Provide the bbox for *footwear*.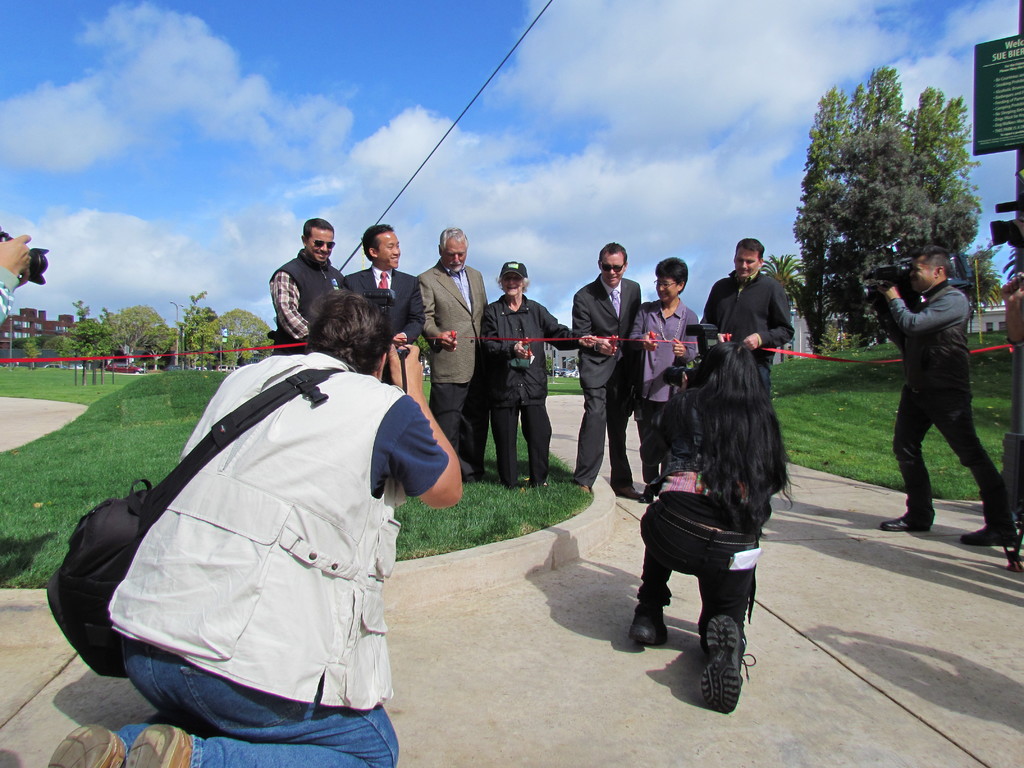
Rect(45, 724, 121, 767).
